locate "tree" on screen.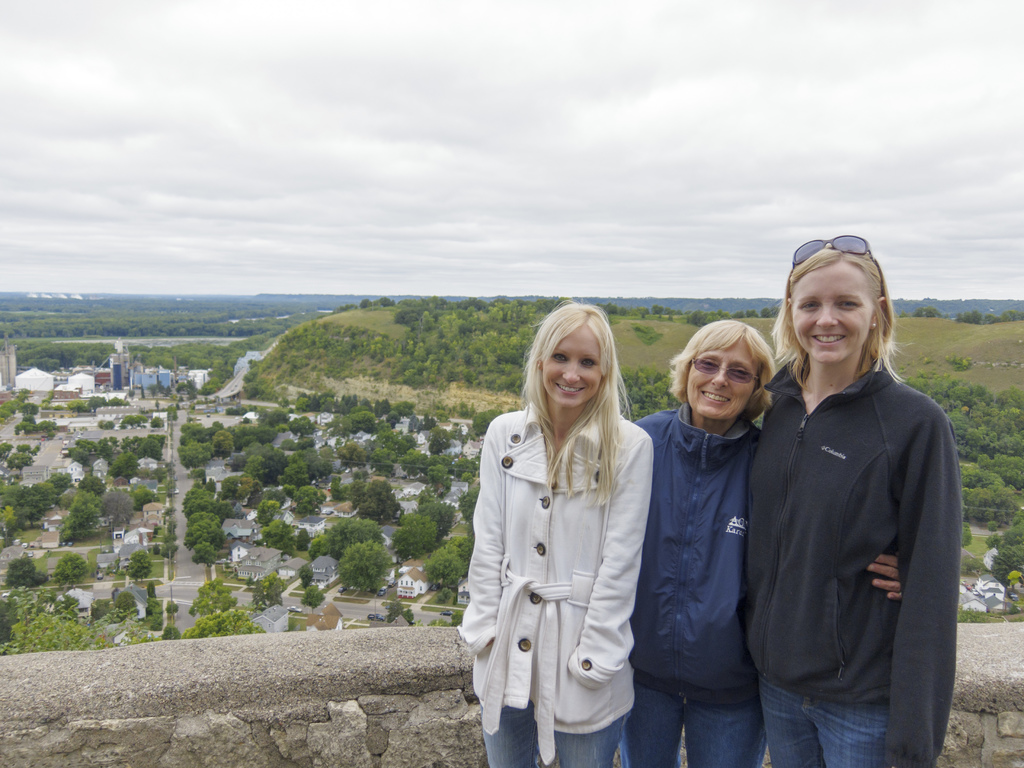
On screen at <box>329,436,372,470</box>.
